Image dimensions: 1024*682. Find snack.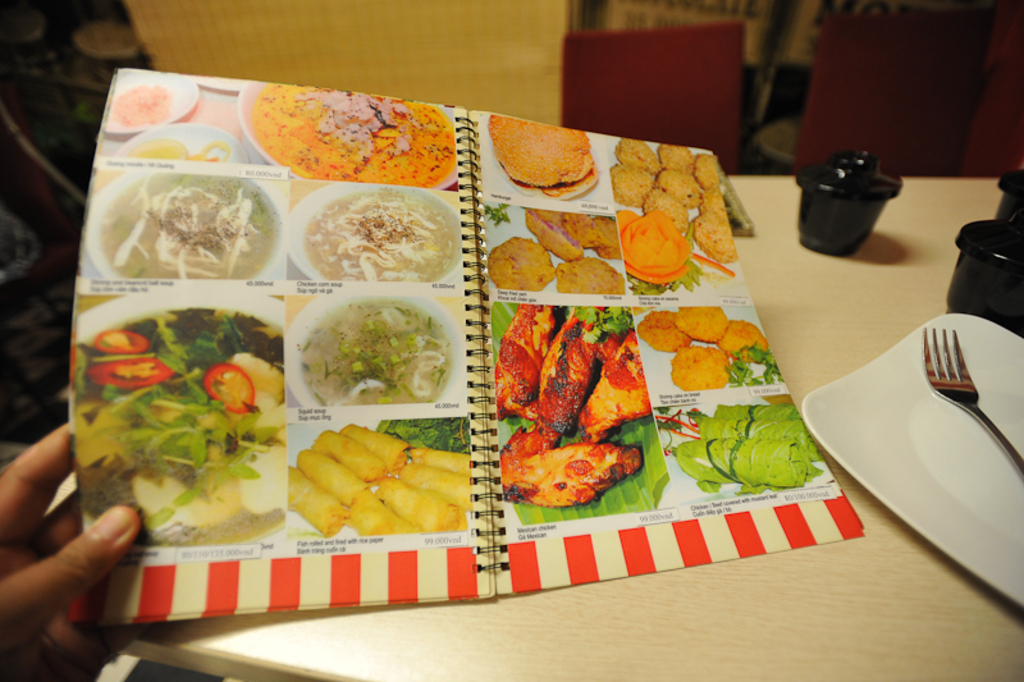
490 116 612 201.
